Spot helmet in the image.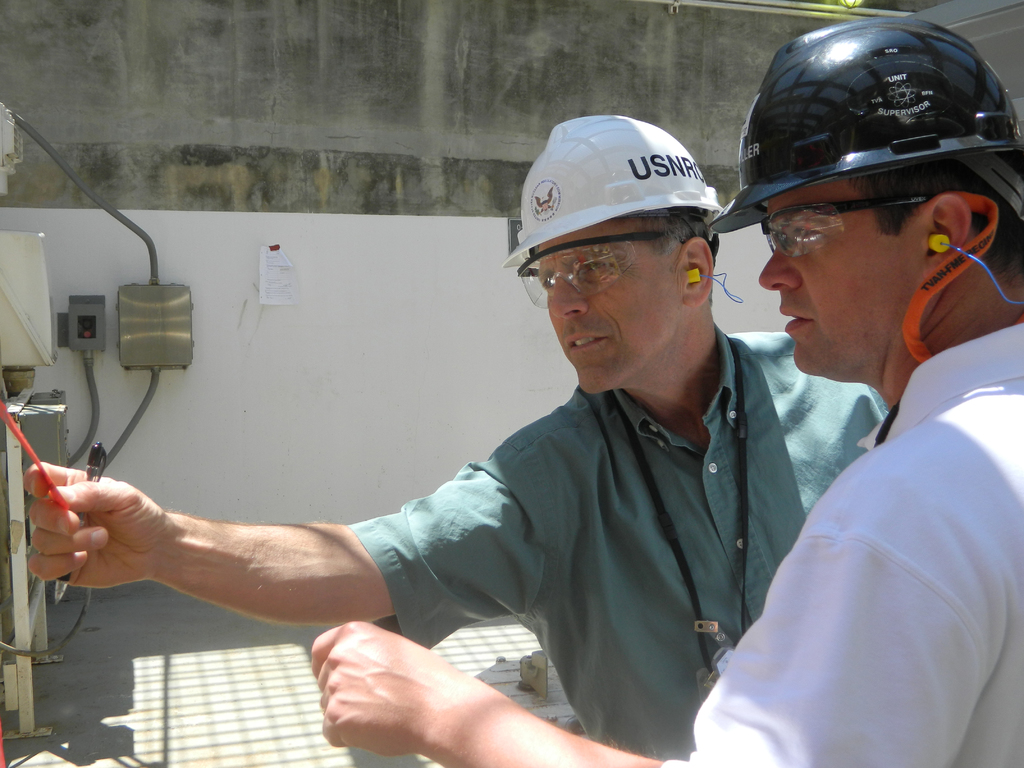
helmet found at x1=500, y1=111, x2=725, y2=261.
